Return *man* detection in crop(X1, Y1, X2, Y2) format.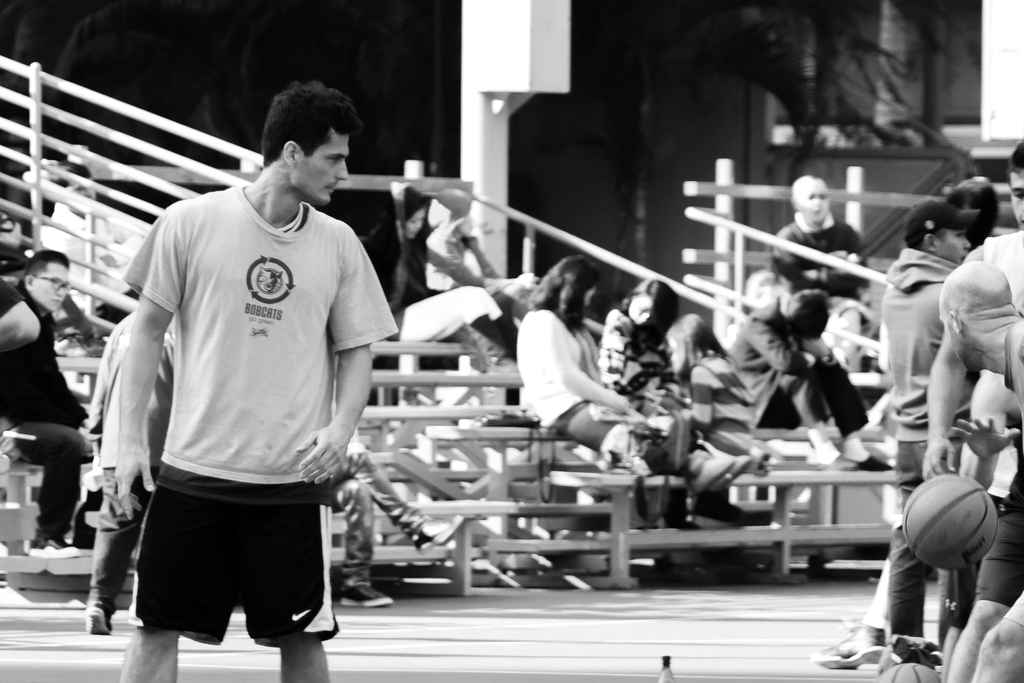
crop(93, 76, 387, 682).
